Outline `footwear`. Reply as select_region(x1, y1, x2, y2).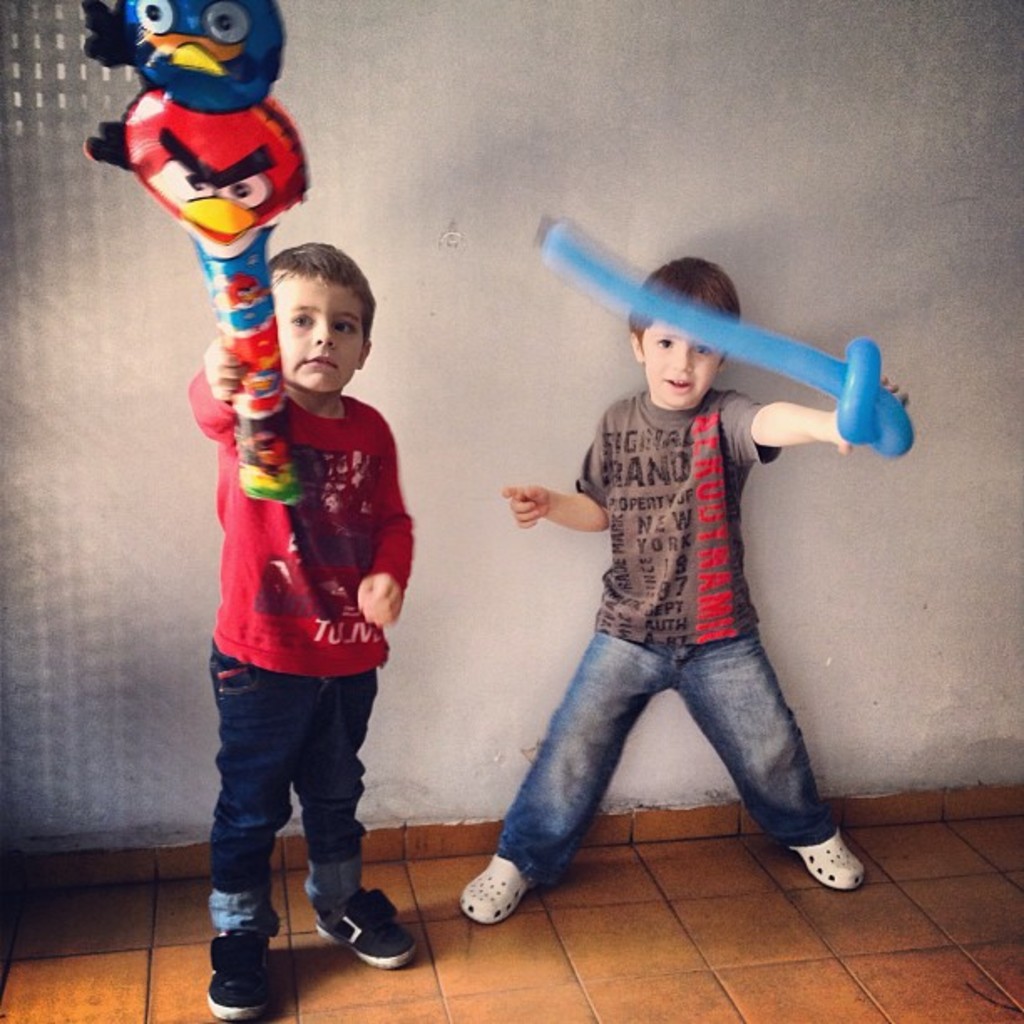
select_region(455, 852, 524, 925).
